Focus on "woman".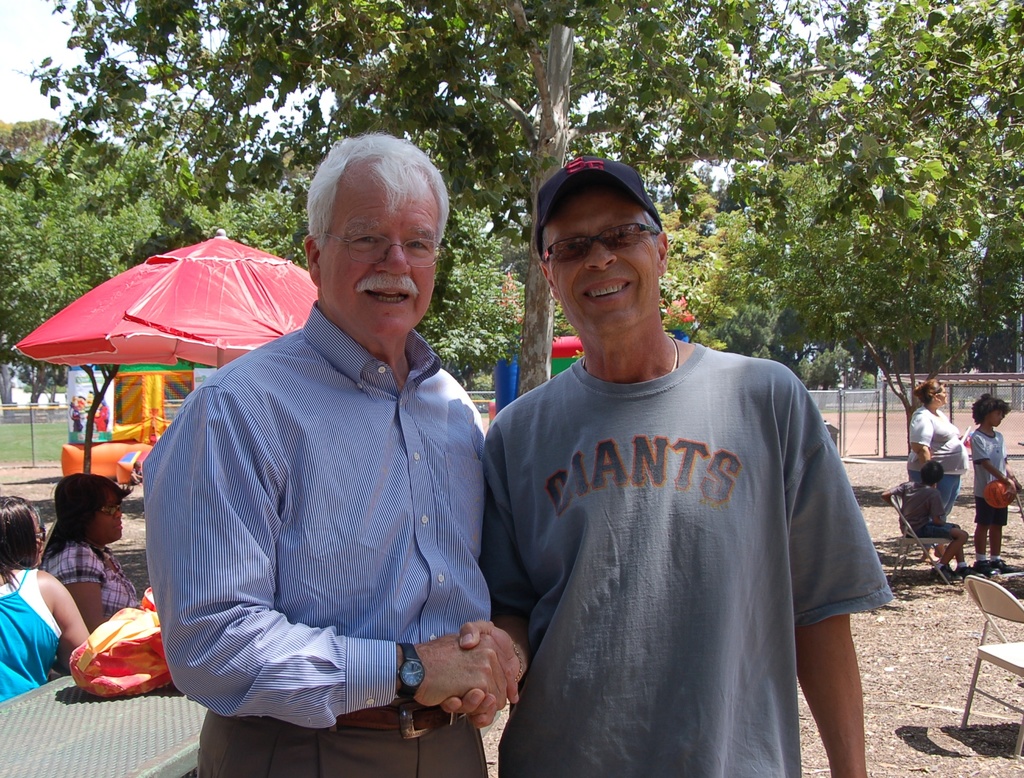
Focused at [x1=0, y1=494, x2=88, y2=703].
